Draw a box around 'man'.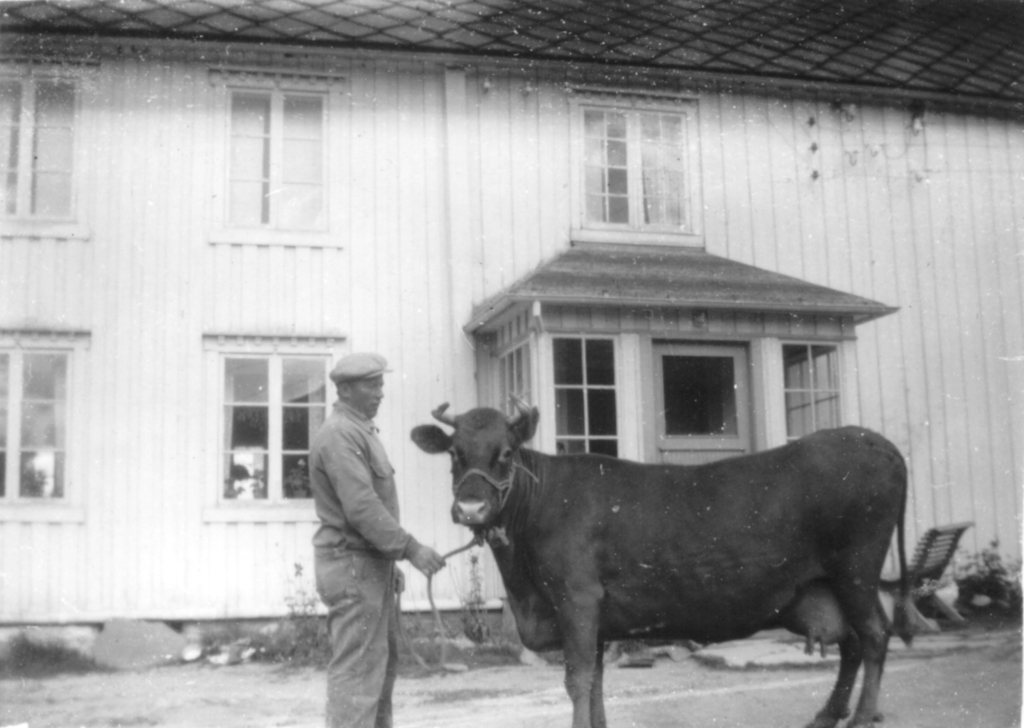
detection(298, 362, 431, 713).
